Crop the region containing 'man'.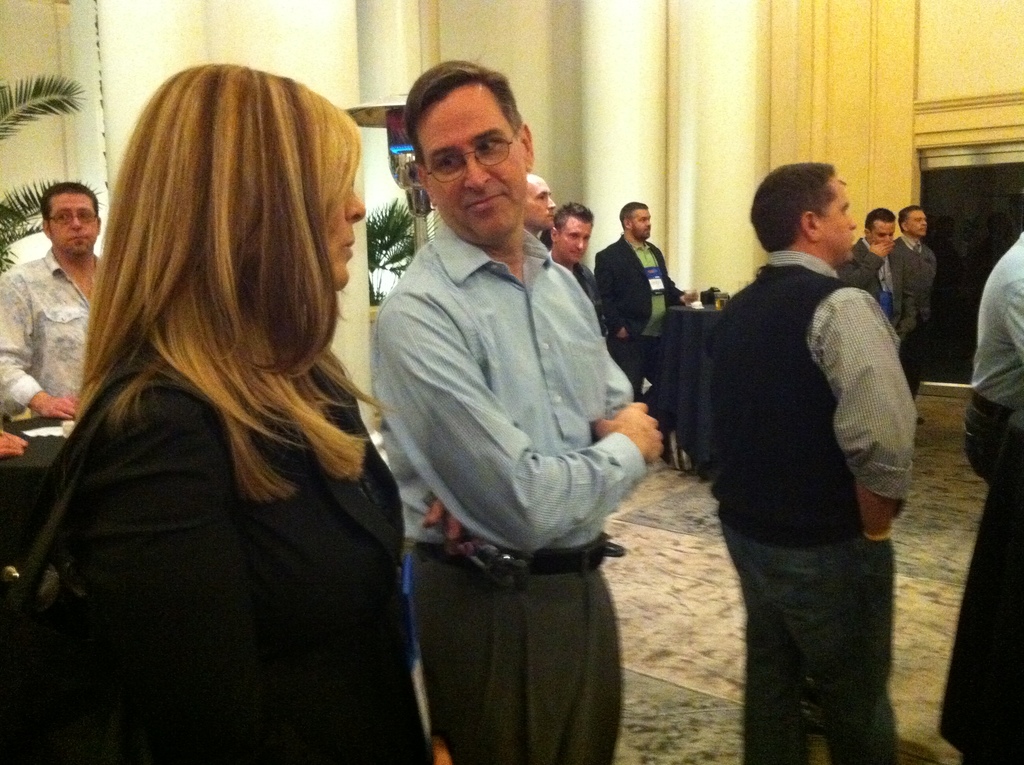
Crop region: bbox=(710, 161, 939, 764).
